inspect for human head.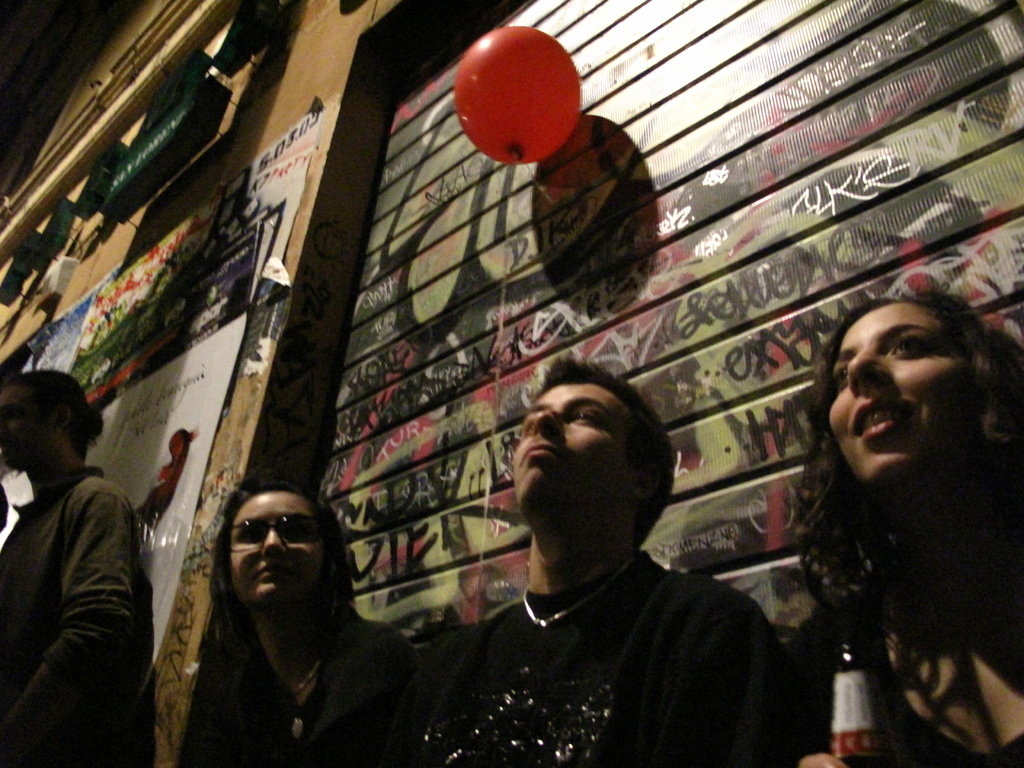
Inspection: [212, 483, 350, 607].
